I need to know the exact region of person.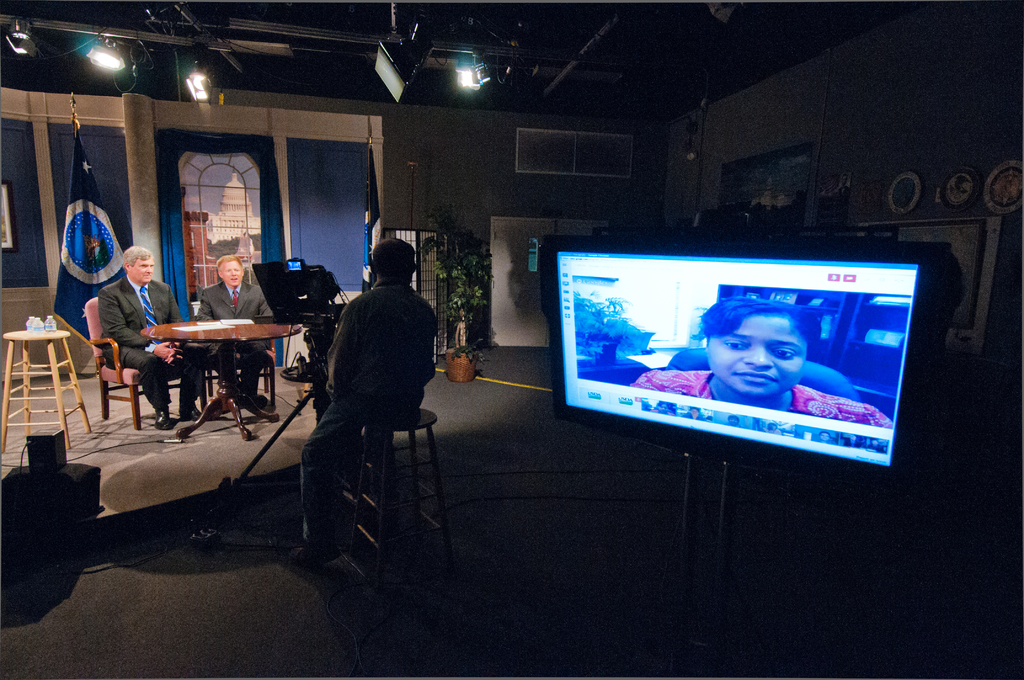
Region: detection(628, 294, 892, 430).
